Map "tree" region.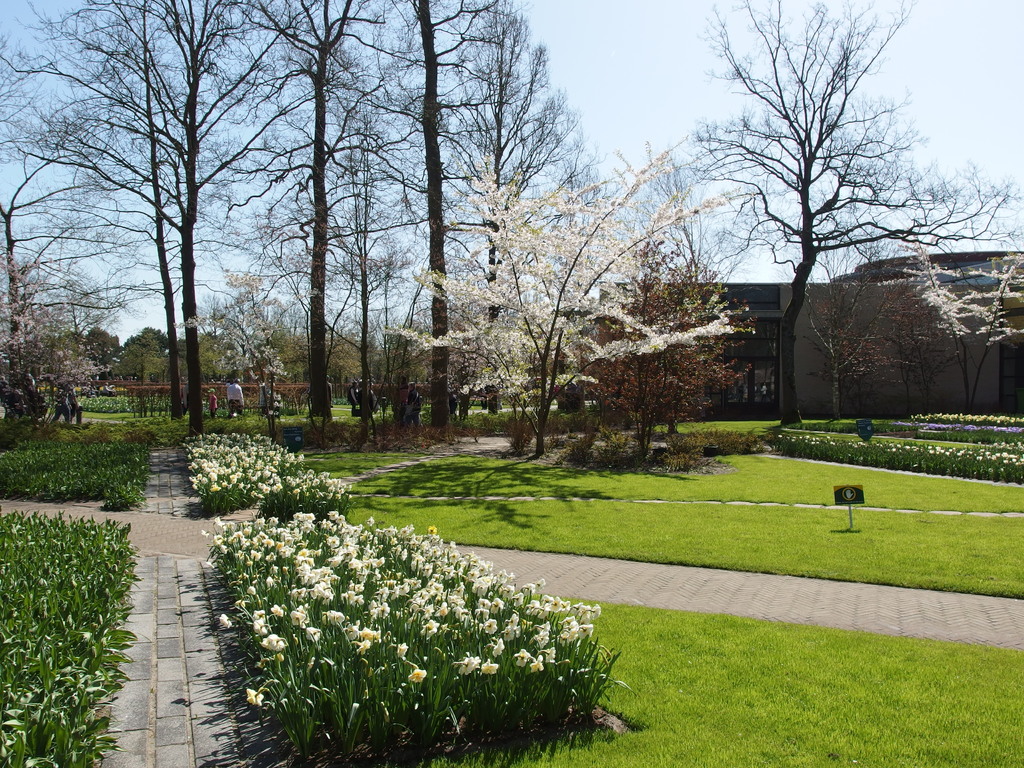
Mapped to <bbox>0, 0, 301, 419</bbox>.
